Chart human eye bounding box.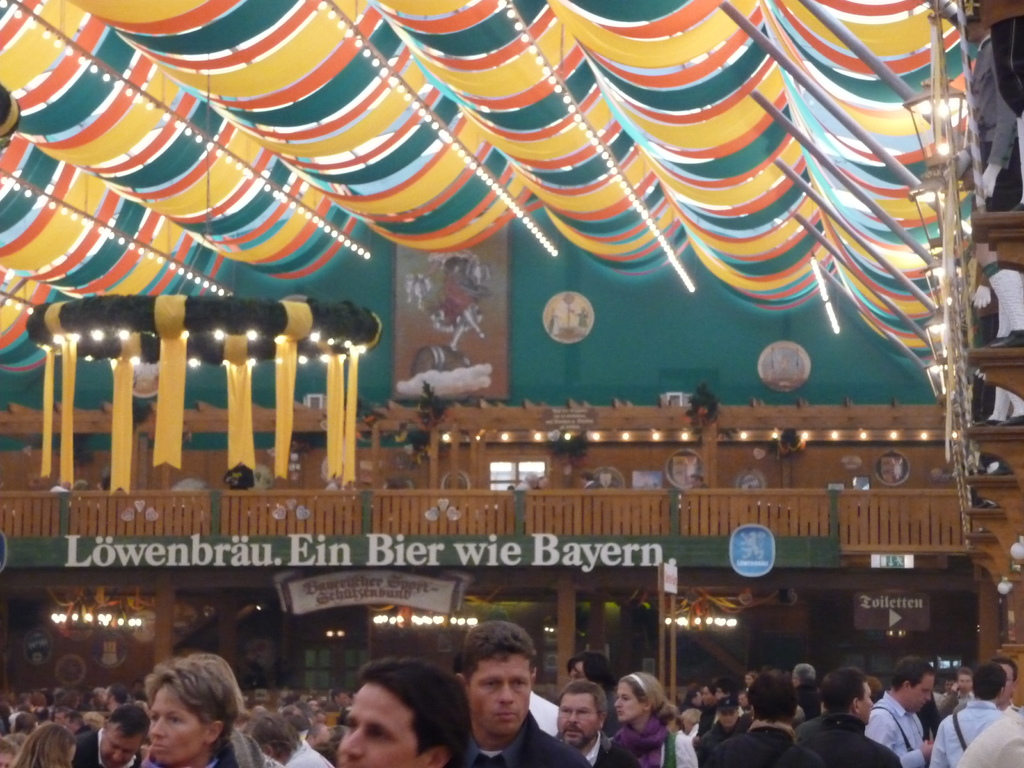
Charted: <box>483,678,504,685</box>.
